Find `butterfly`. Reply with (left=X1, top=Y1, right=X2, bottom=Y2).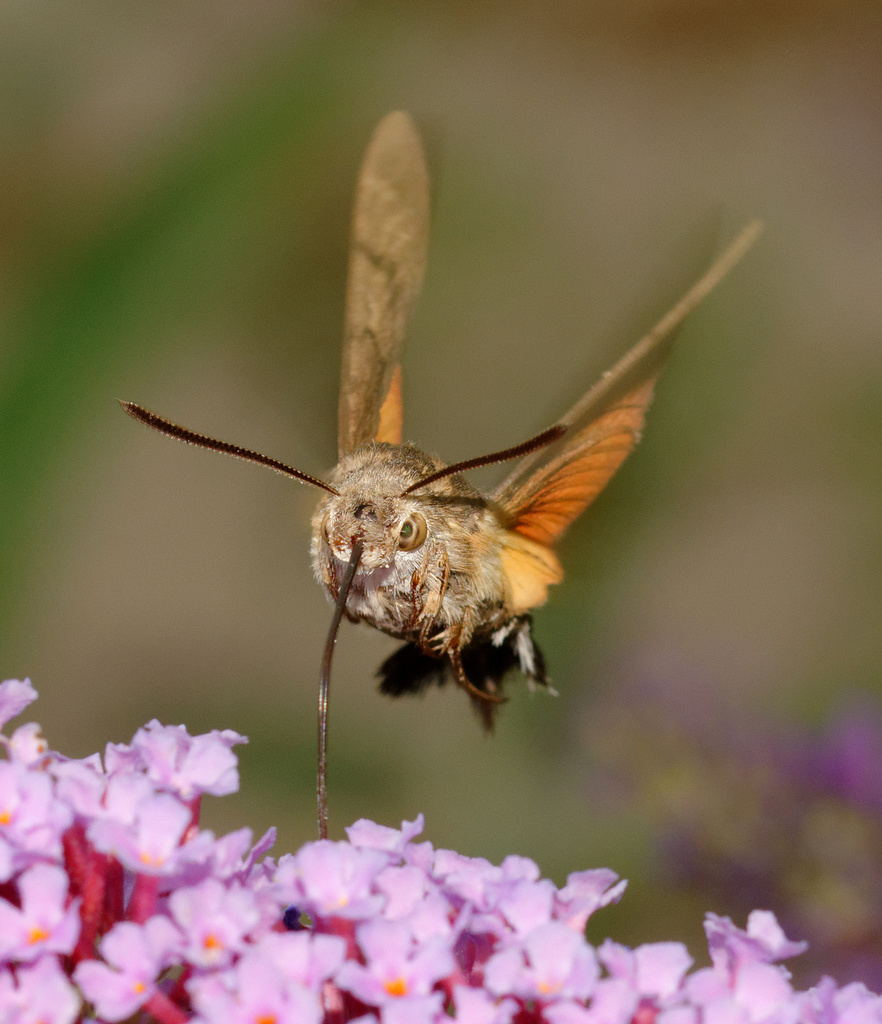
(left=160, top=202, right=678, bottom=838).
